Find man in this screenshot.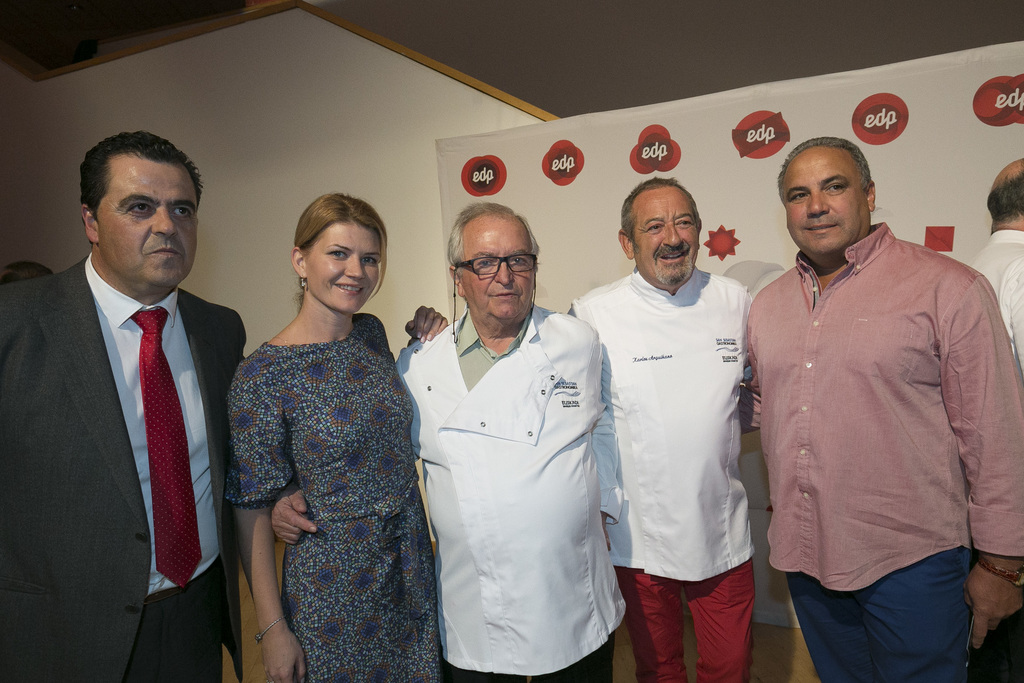
The bounding box for man is Rect(742, 137, 1023, 682).
